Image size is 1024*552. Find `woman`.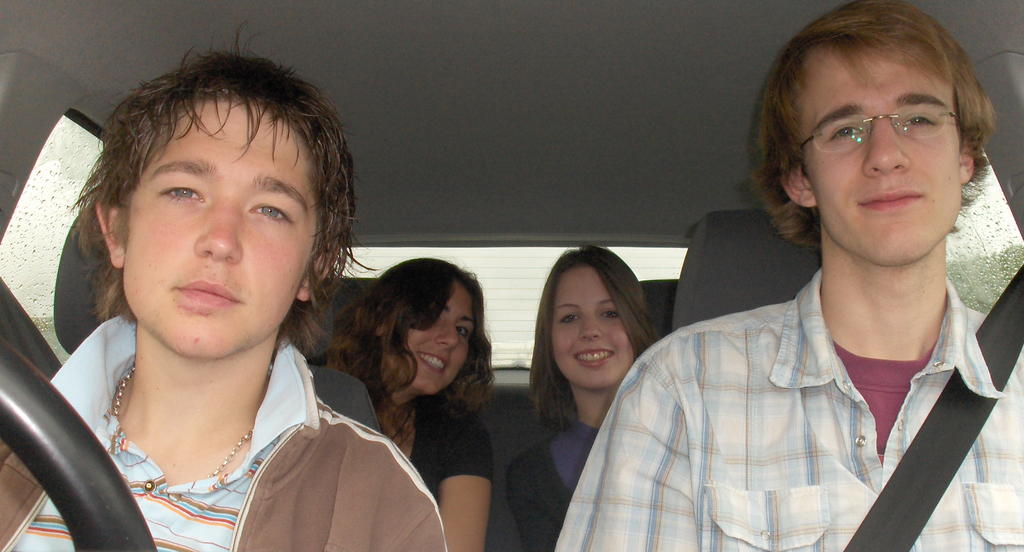
x1=490 y1=248 x2=661 y2=551.
